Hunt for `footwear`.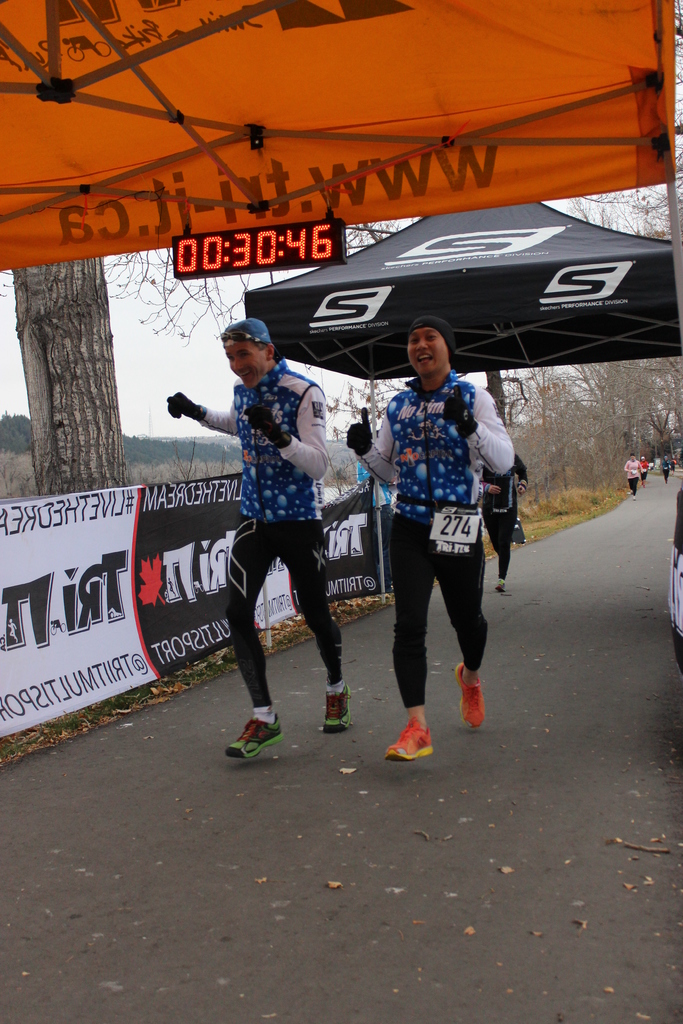
Hunted down at left=450, top=665, right=485, bottom=728.
